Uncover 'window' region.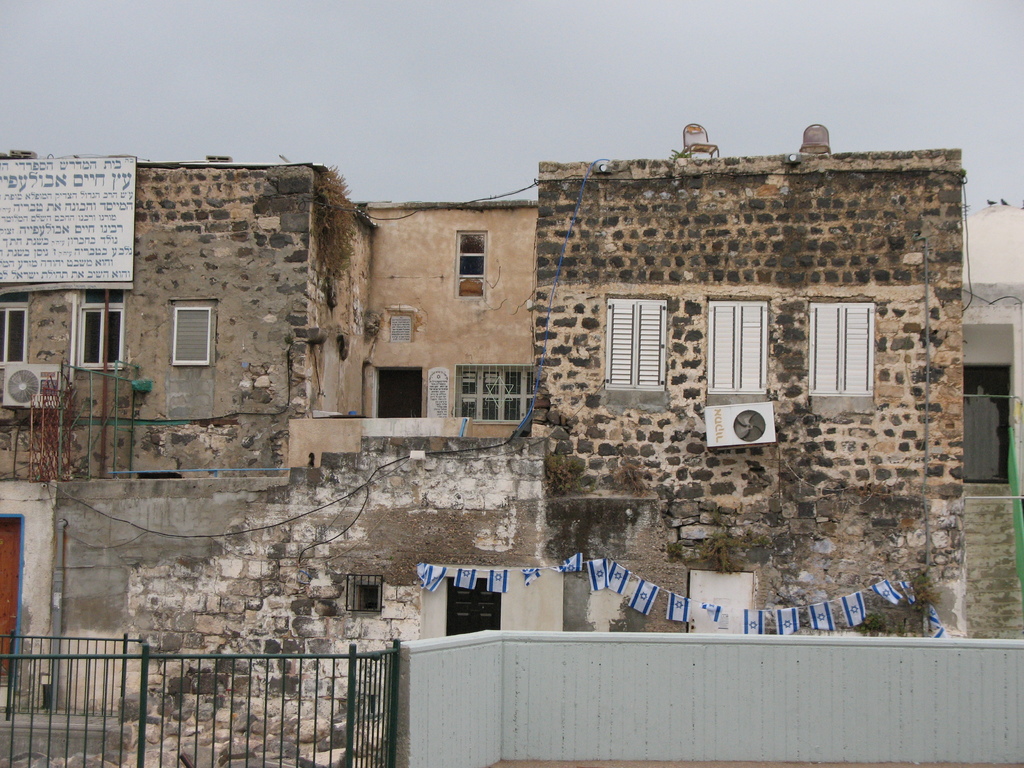
Uncovered: bbox(454, 362, 536, 422).
